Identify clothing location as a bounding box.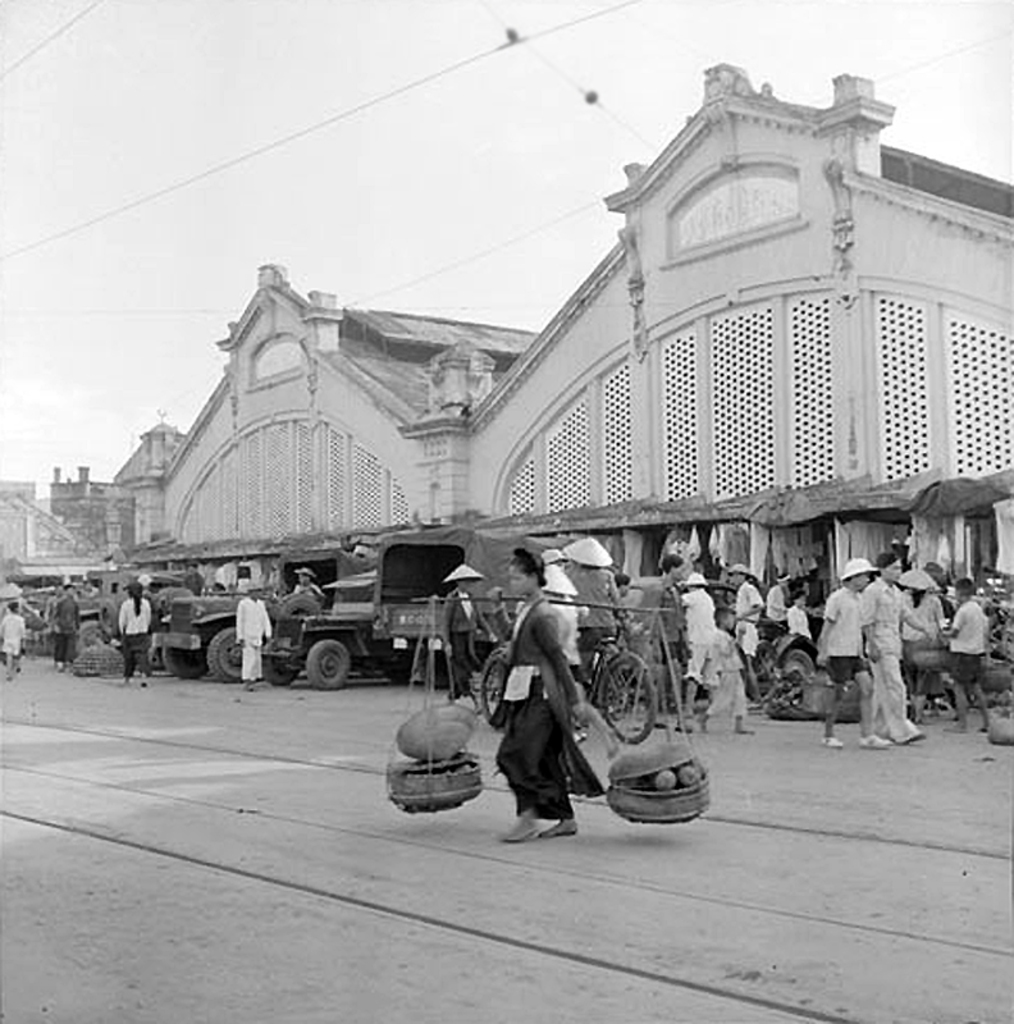
bbox(782, 600, 808, 640).
